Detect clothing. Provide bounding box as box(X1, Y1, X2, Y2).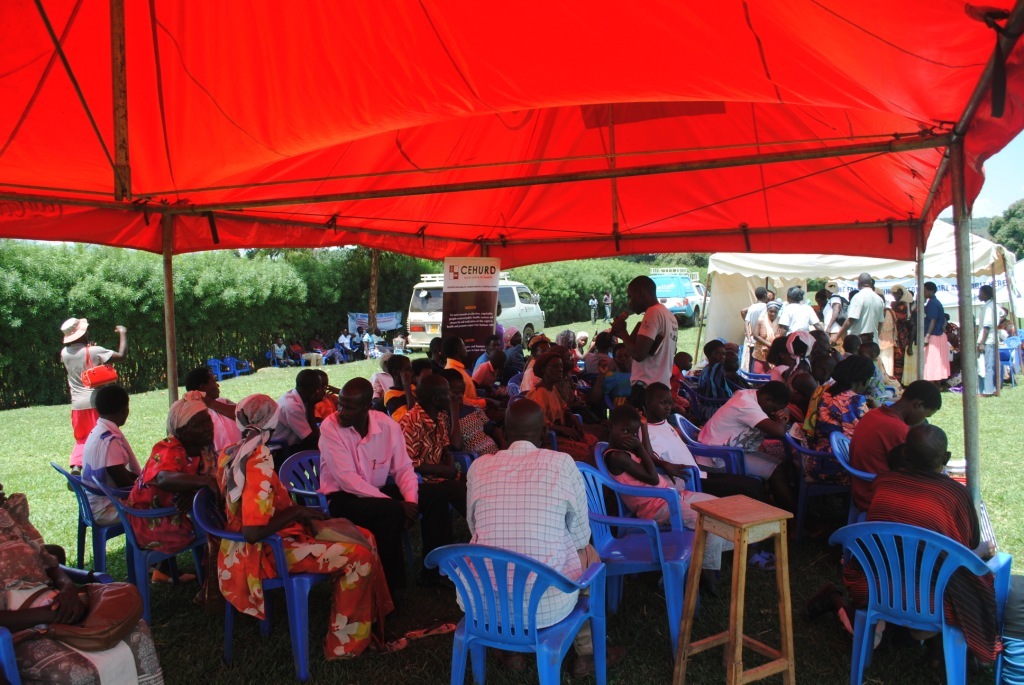
box(399, 389, 451, 519).
